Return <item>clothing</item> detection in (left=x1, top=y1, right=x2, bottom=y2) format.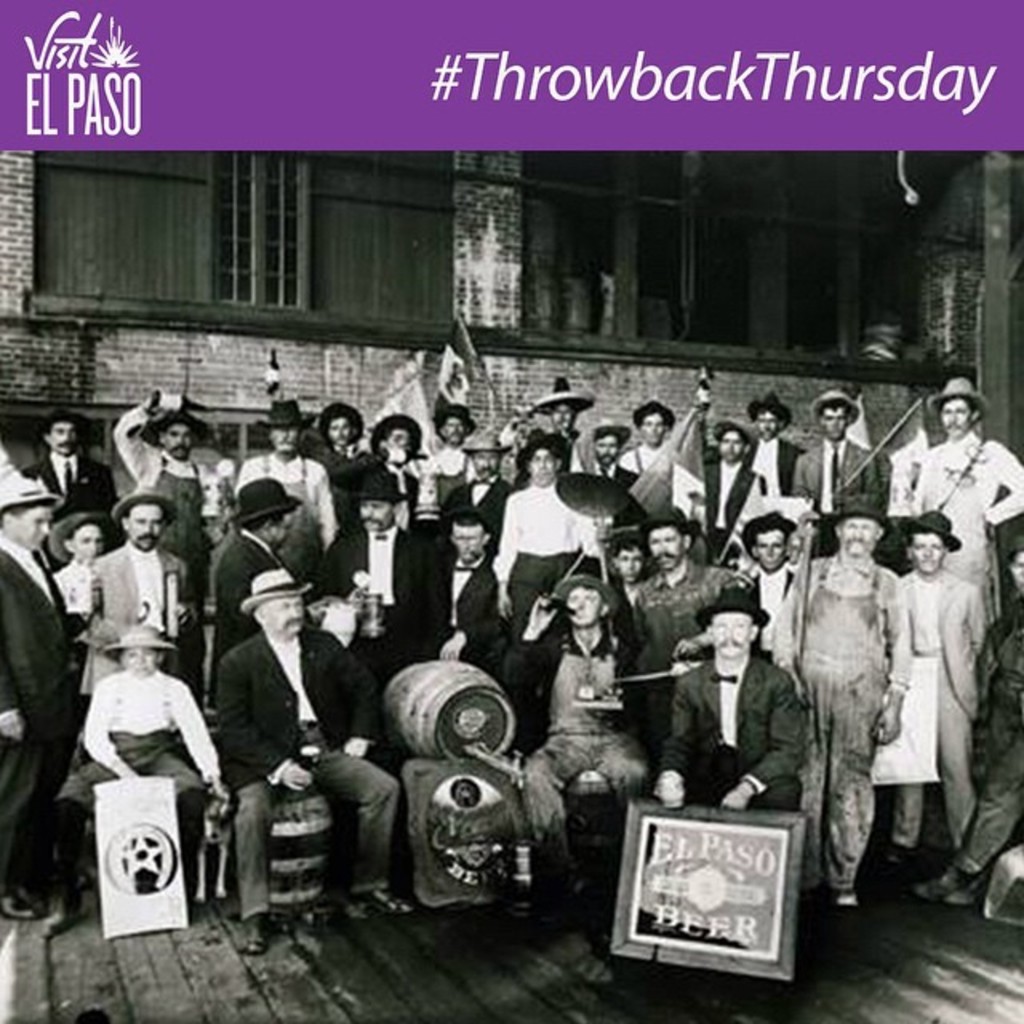
(left=219, top=448, right=355, bottom=558).
